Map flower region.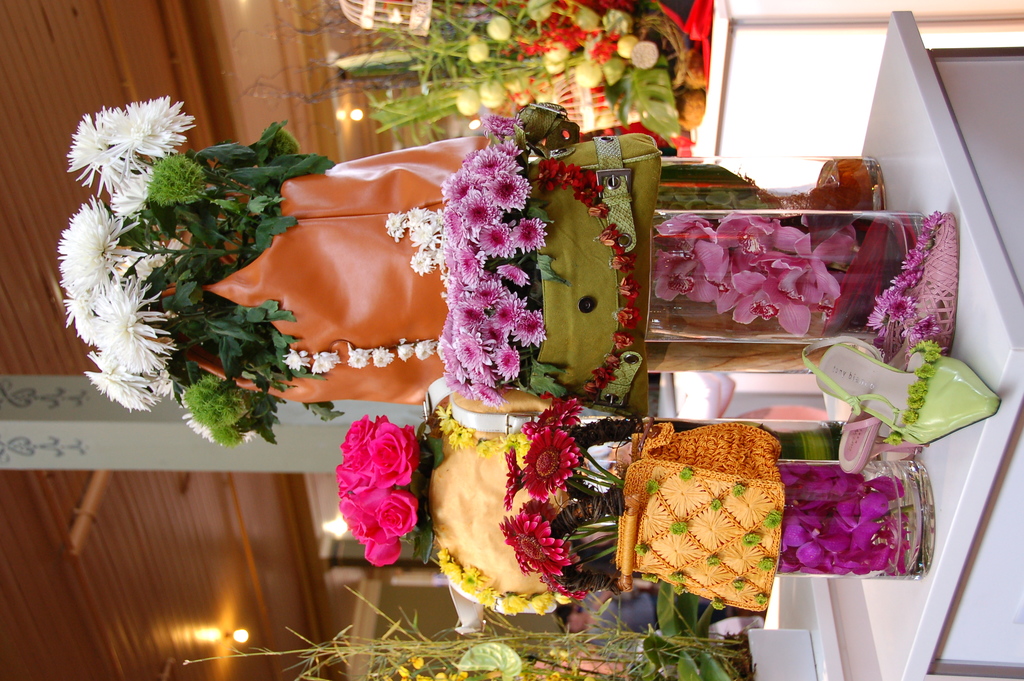
Mapped to crop(522, 0, 552, 24).
